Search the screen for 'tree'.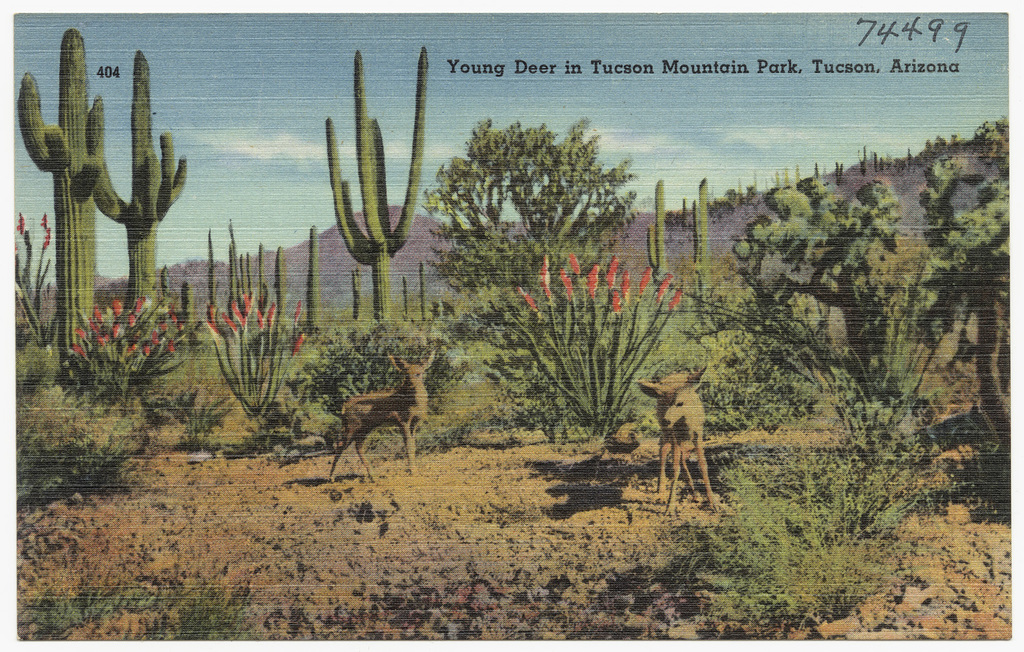
Found at 687 183 714 293.
